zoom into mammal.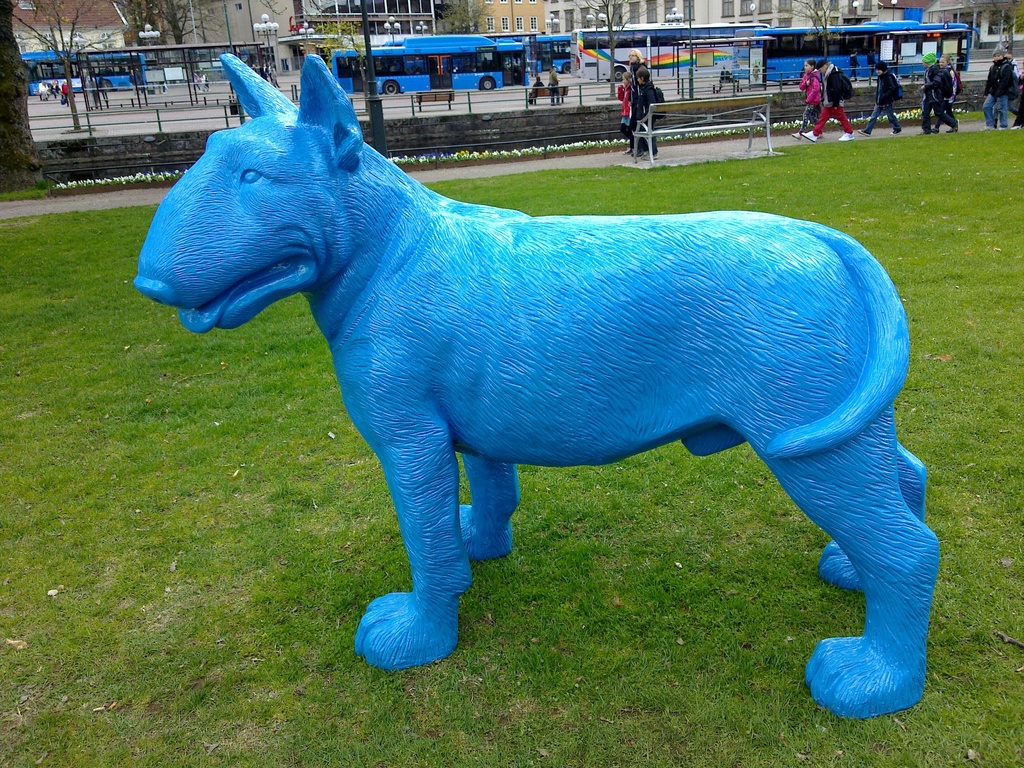
Zoom target: rect(527, 79, 545, 104).
